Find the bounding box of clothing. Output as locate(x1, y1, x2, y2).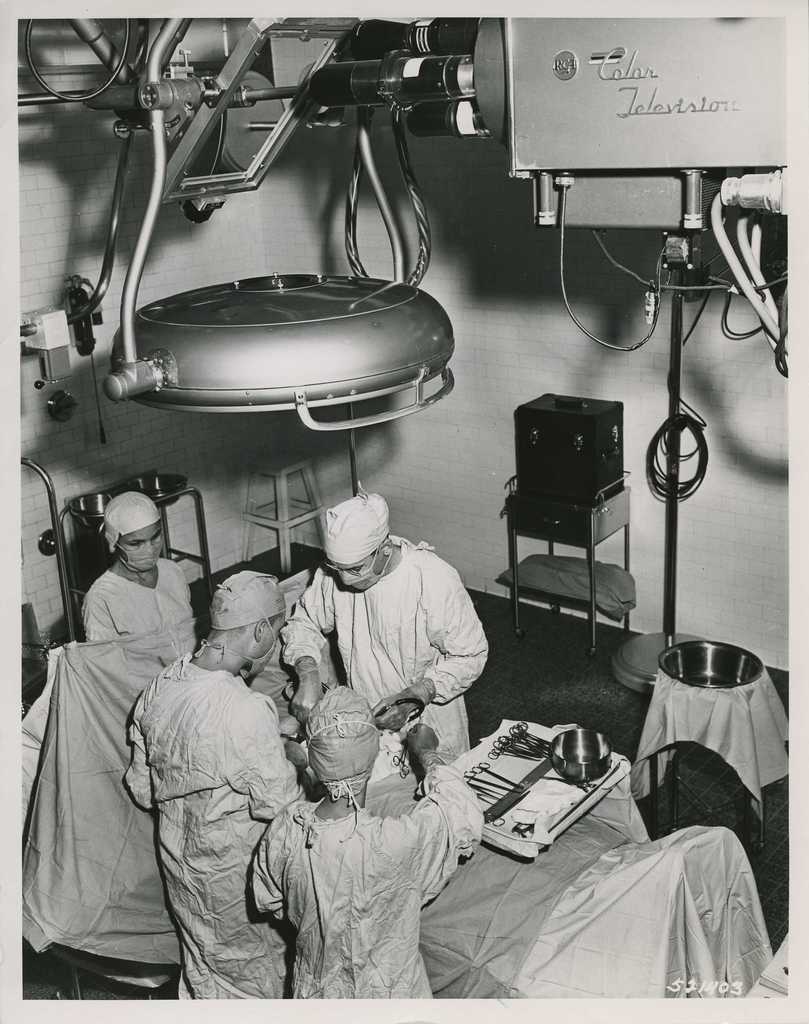
locate(243, 767, 479, 998).
